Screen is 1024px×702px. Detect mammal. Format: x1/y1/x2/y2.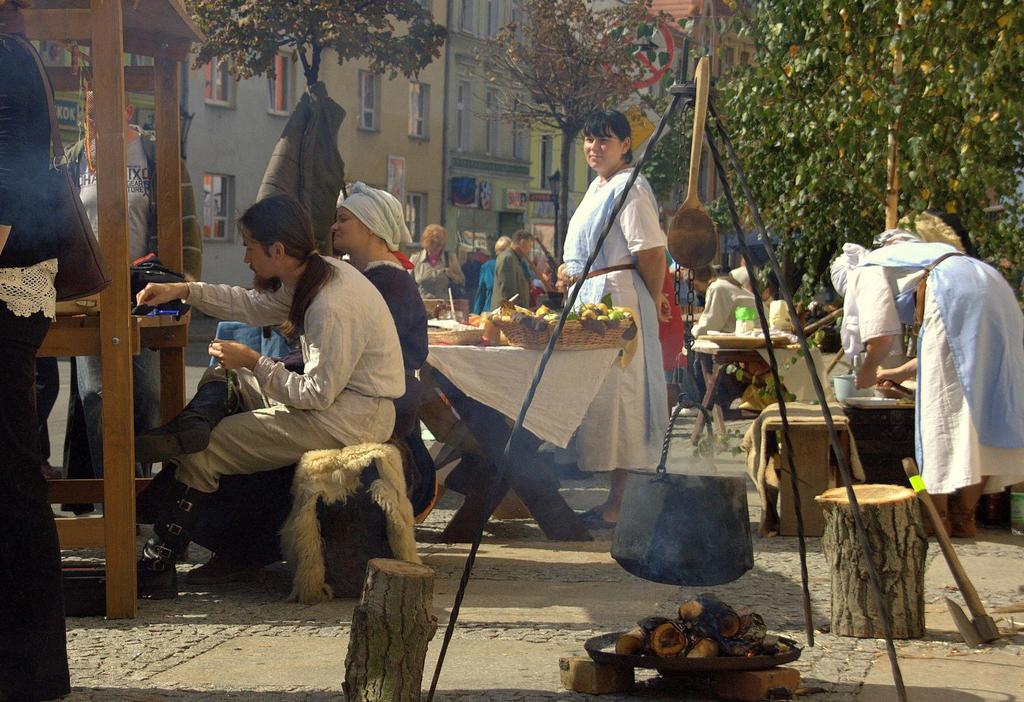
826/243/1023/539.
